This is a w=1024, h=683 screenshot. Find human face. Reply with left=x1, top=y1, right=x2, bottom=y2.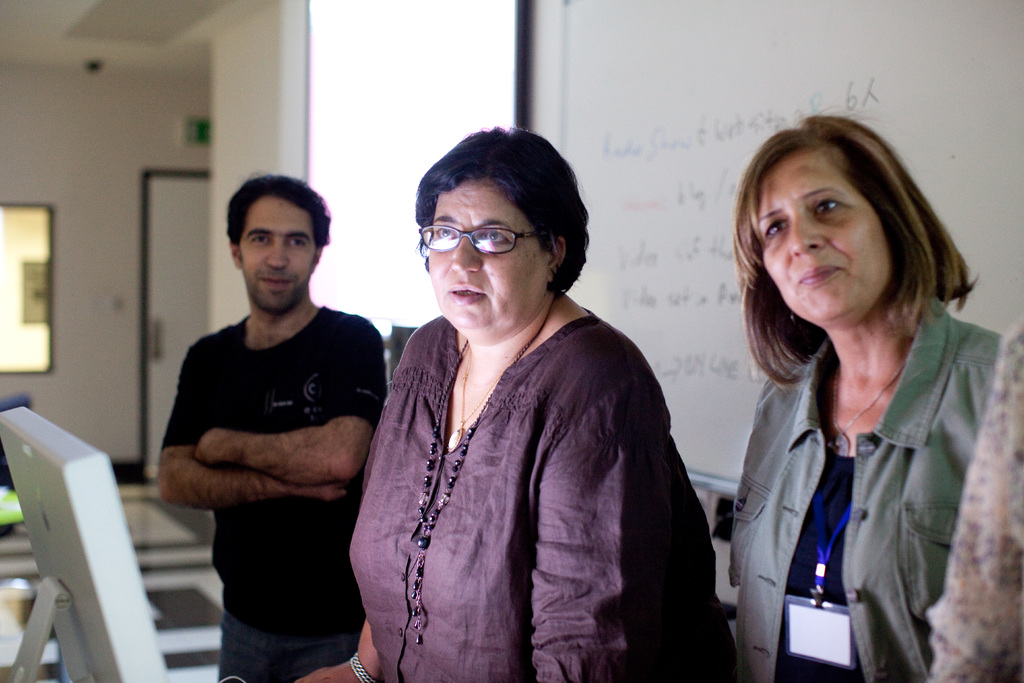
left=758, top=146, right=895, bottom=322.
